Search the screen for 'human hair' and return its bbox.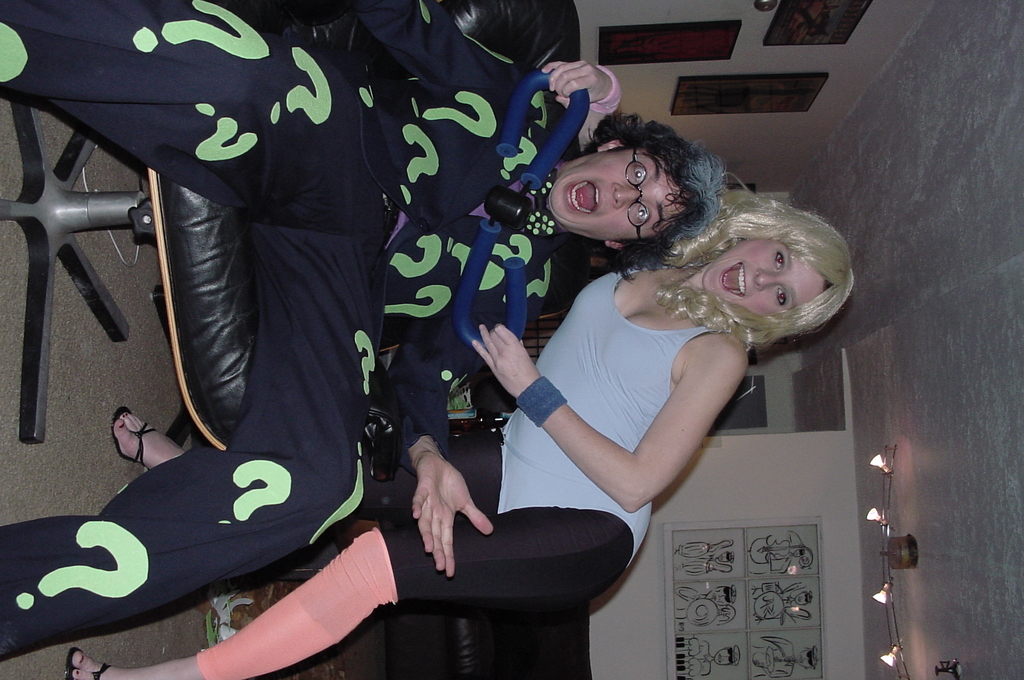
Found: <box>582,111,732,282</box>.
